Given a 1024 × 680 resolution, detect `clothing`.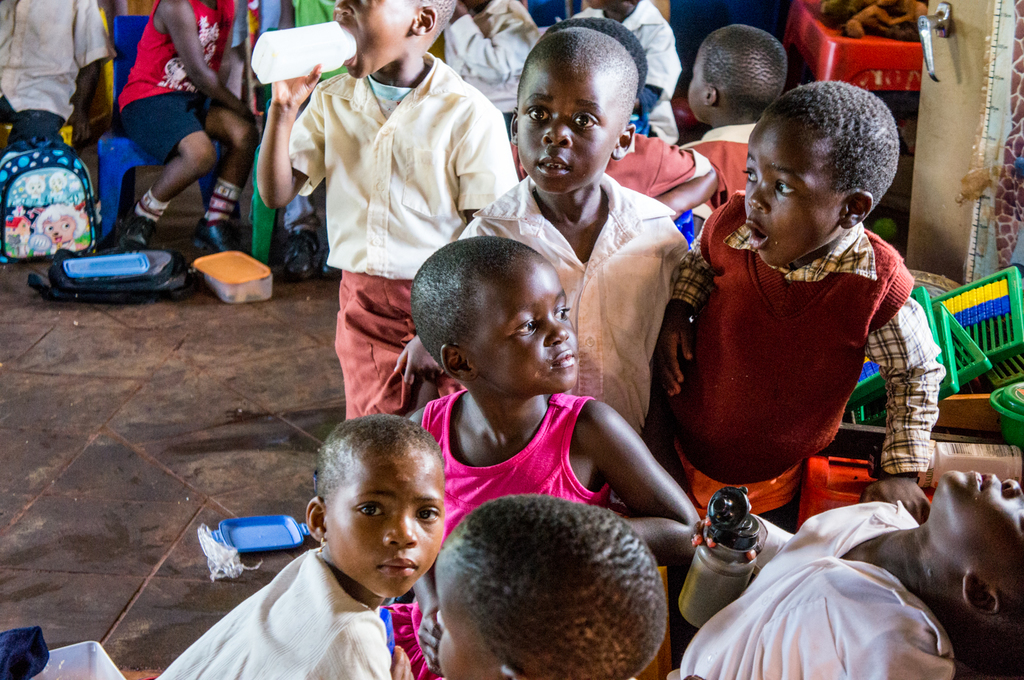
left=440, top=0, right=540, bottom=136.
